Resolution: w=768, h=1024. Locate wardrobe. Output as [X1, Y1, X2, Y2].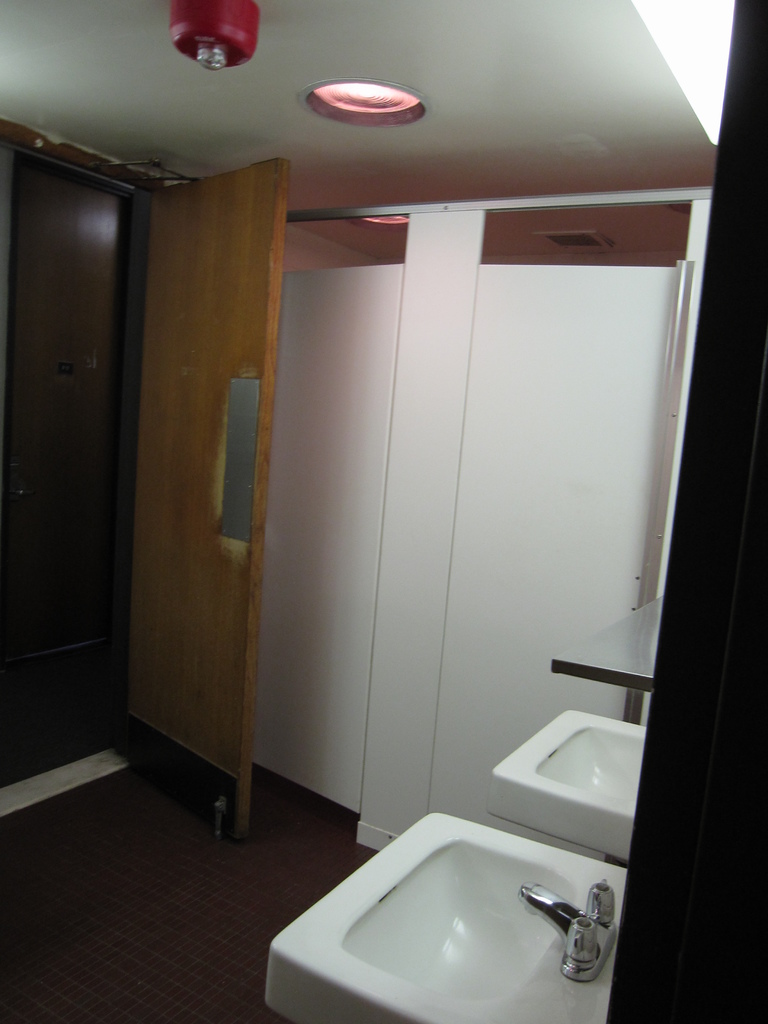
[22, 132, 295, 863].
